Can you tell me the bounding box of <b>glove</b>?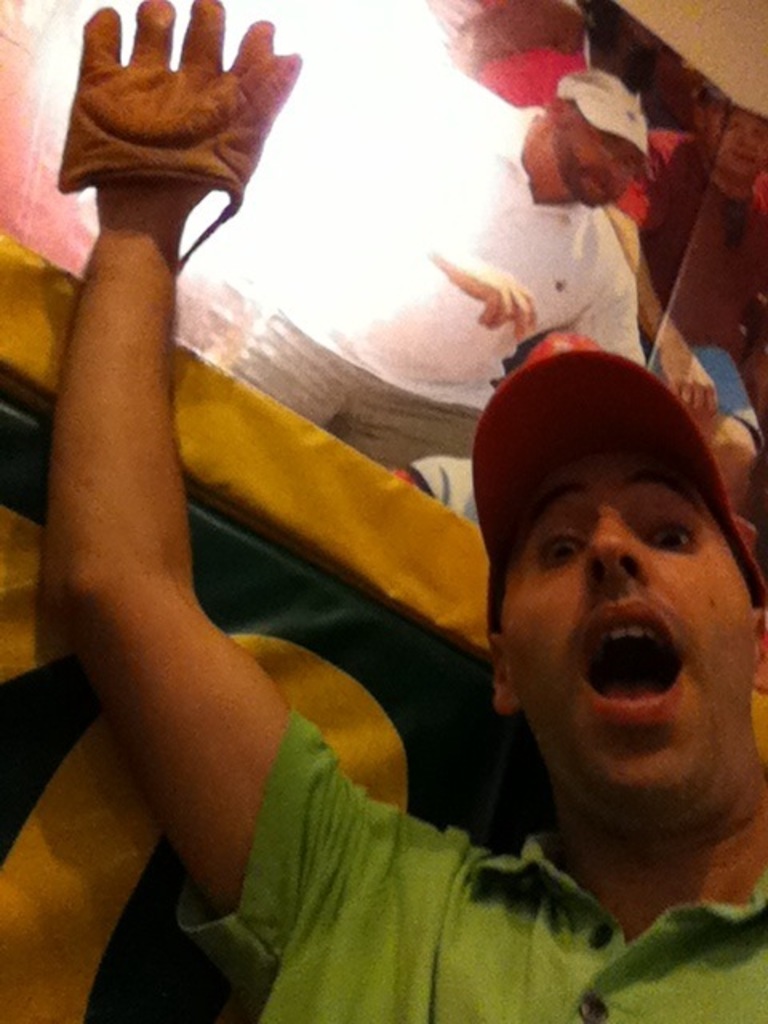
pyautogui.locateOnScreen(56, 0, 294, 272).
